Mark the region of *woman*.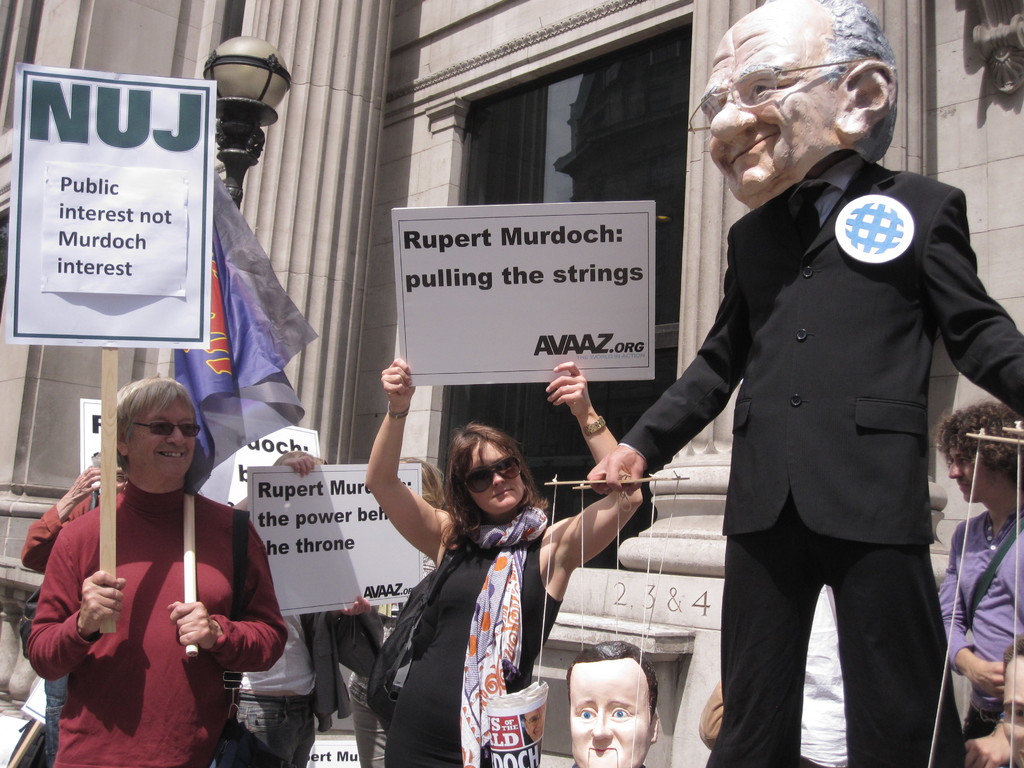
Region: [x1=364, y1=356, x2=644, y2=767].
